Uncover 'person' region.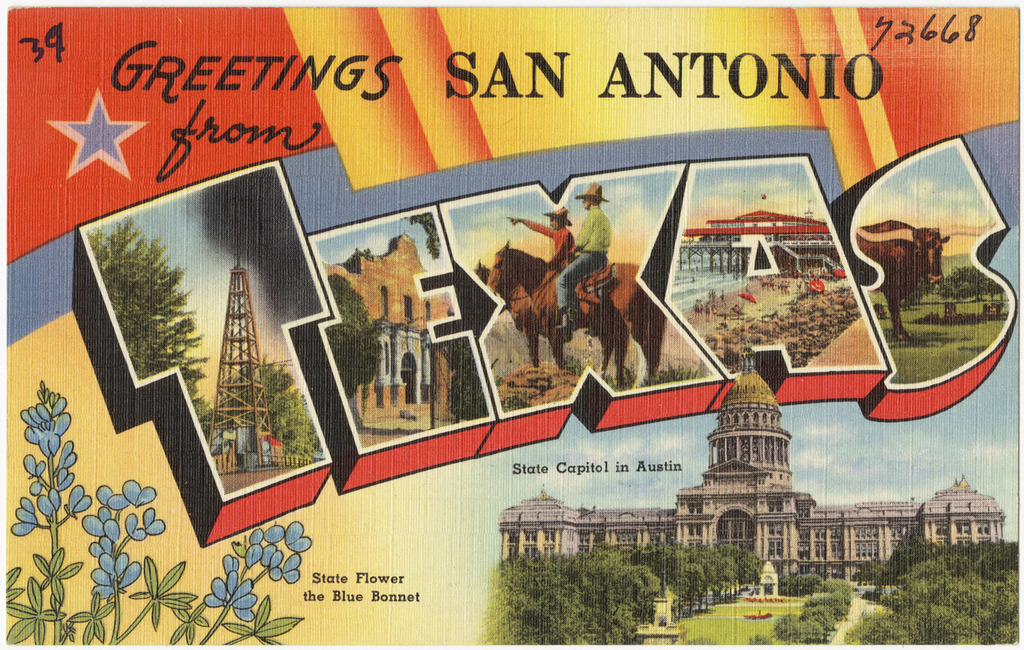
Uncovered: (x1=555, y1=183, x2=612, y2=331).
